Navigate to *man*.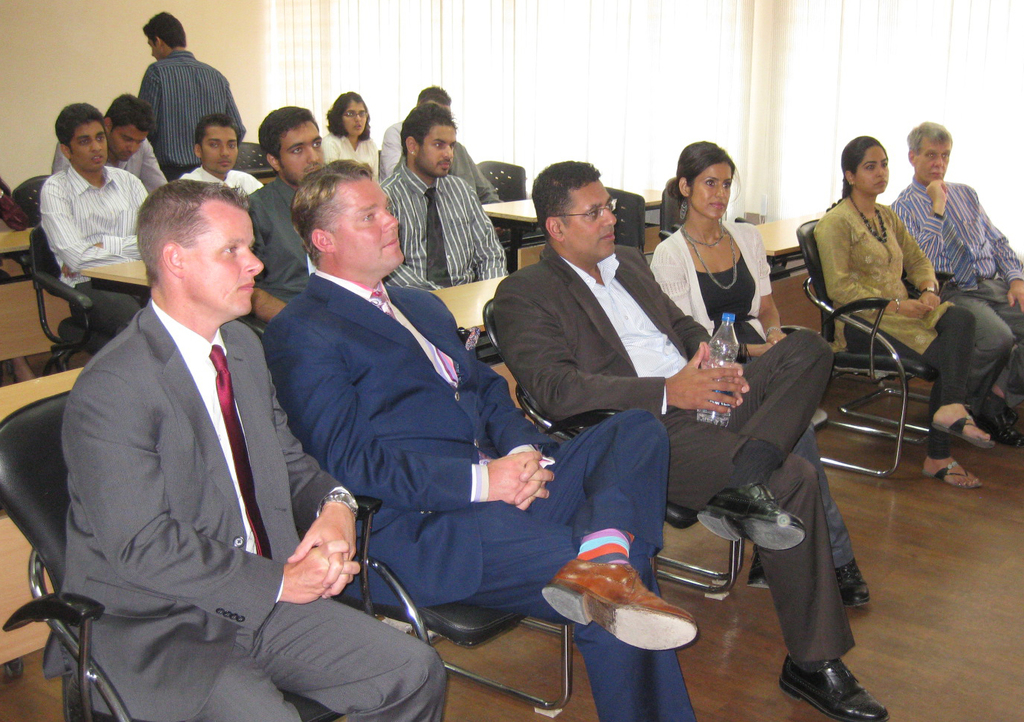
Navigation target: bbox=[893, 120, 1023, 440].
